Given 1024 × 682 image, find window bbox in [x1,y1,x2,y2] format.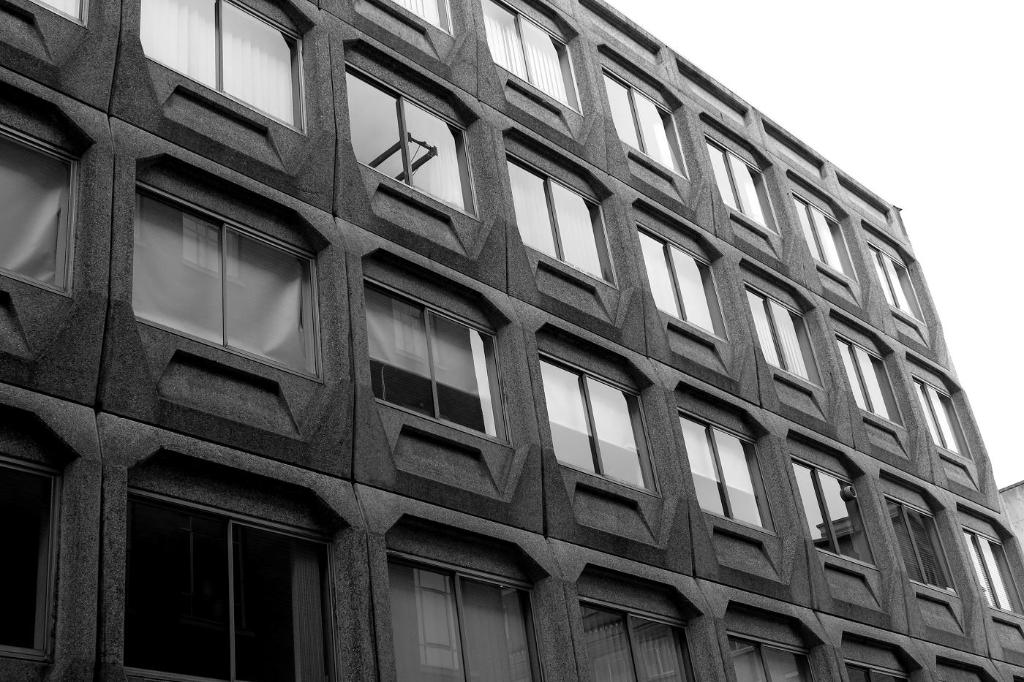
[834,332,905,433].
